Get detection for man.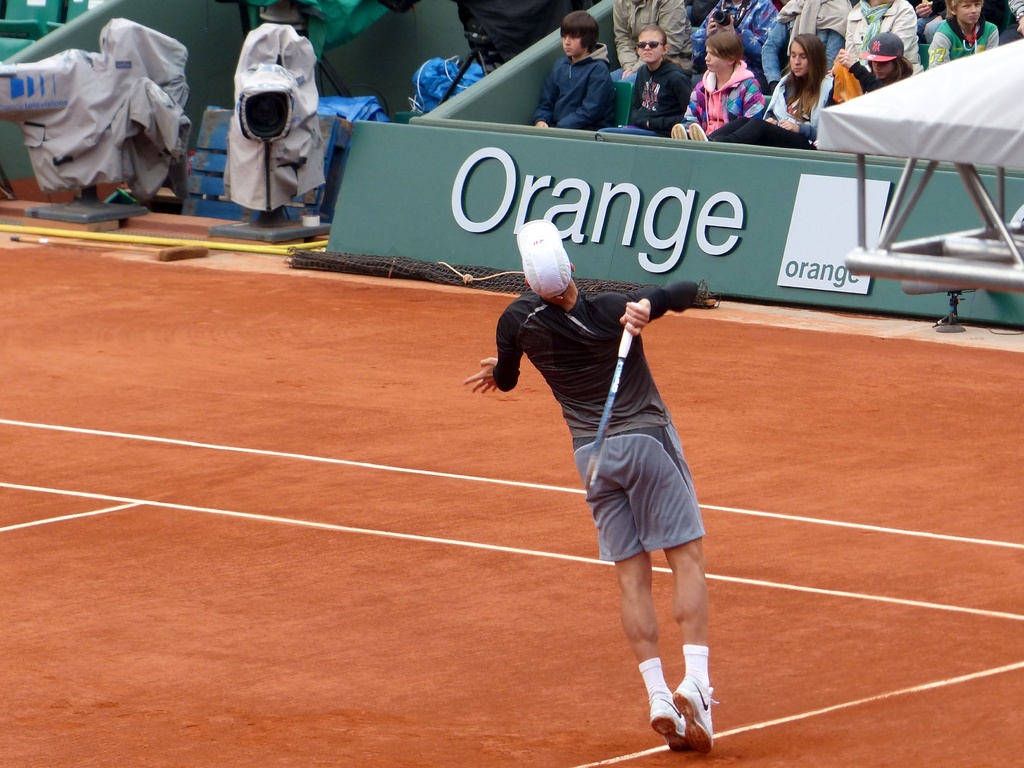
Detection: rect(489, 222, 736, 717).
